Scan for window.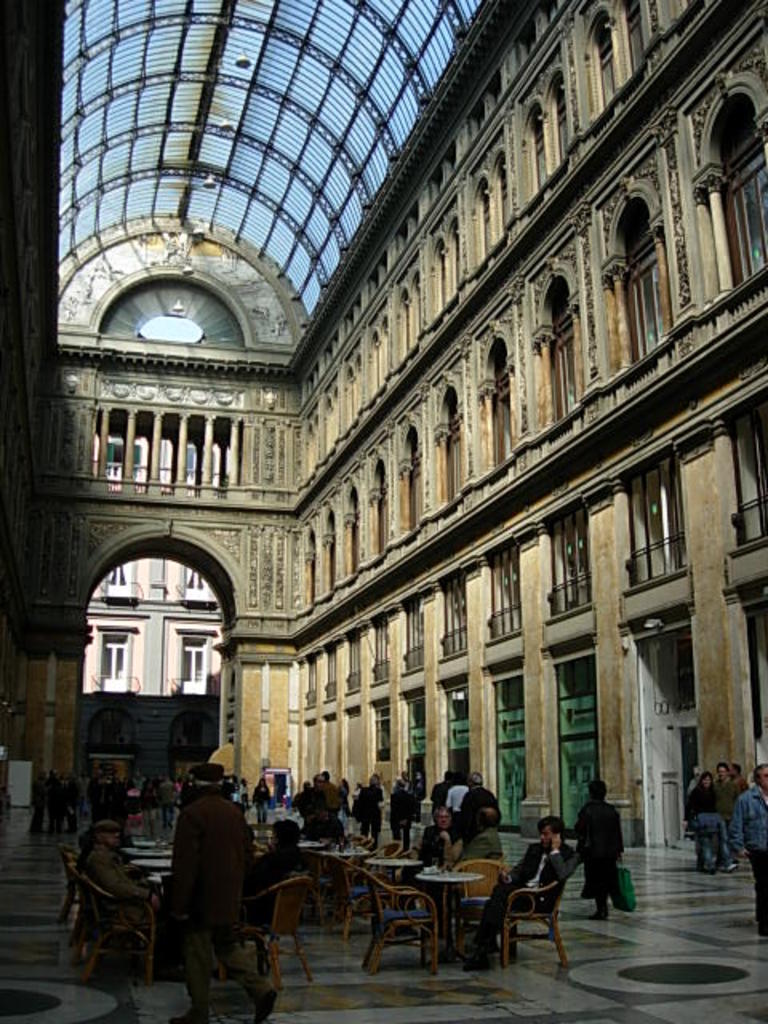
Scan result: x1=170 y1=629 x2=224 y2=699.
